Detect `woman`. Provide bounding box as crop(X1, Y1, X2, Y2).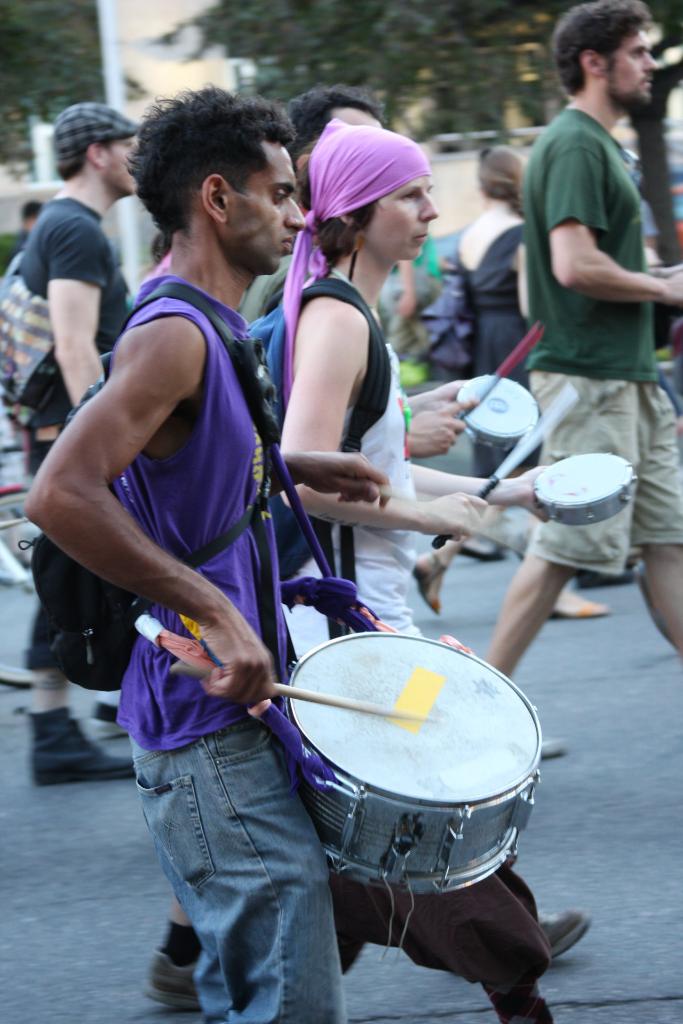
crop(411, 143, 607, 611).
